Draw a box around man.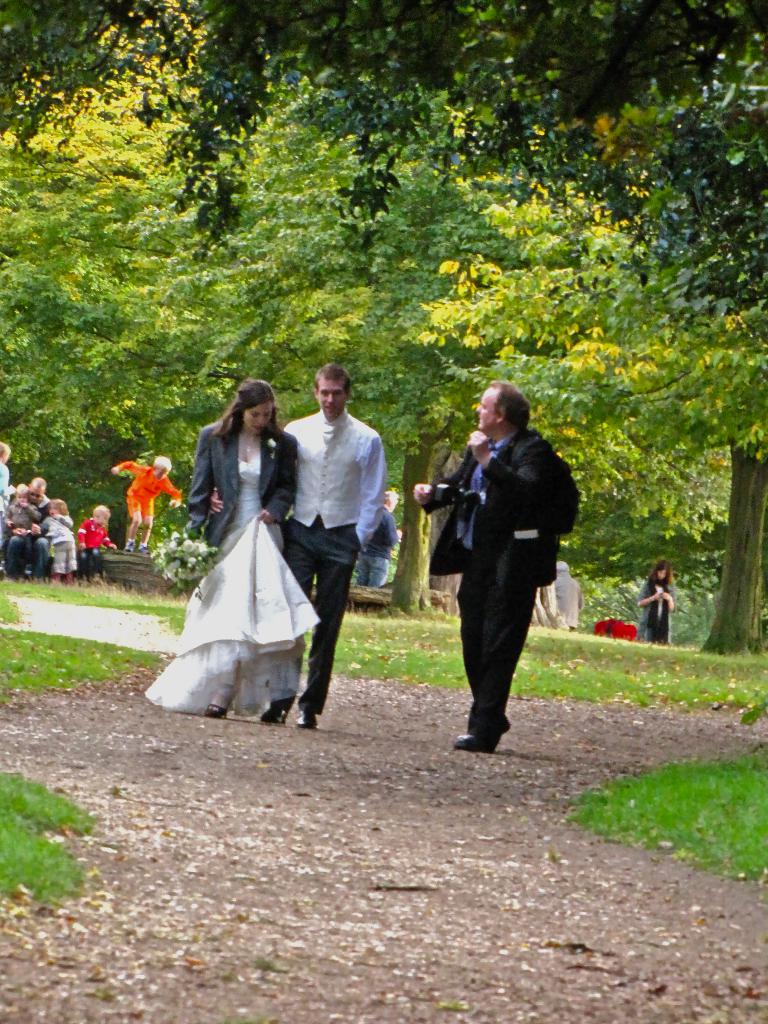
345, 490, 396, 586.
